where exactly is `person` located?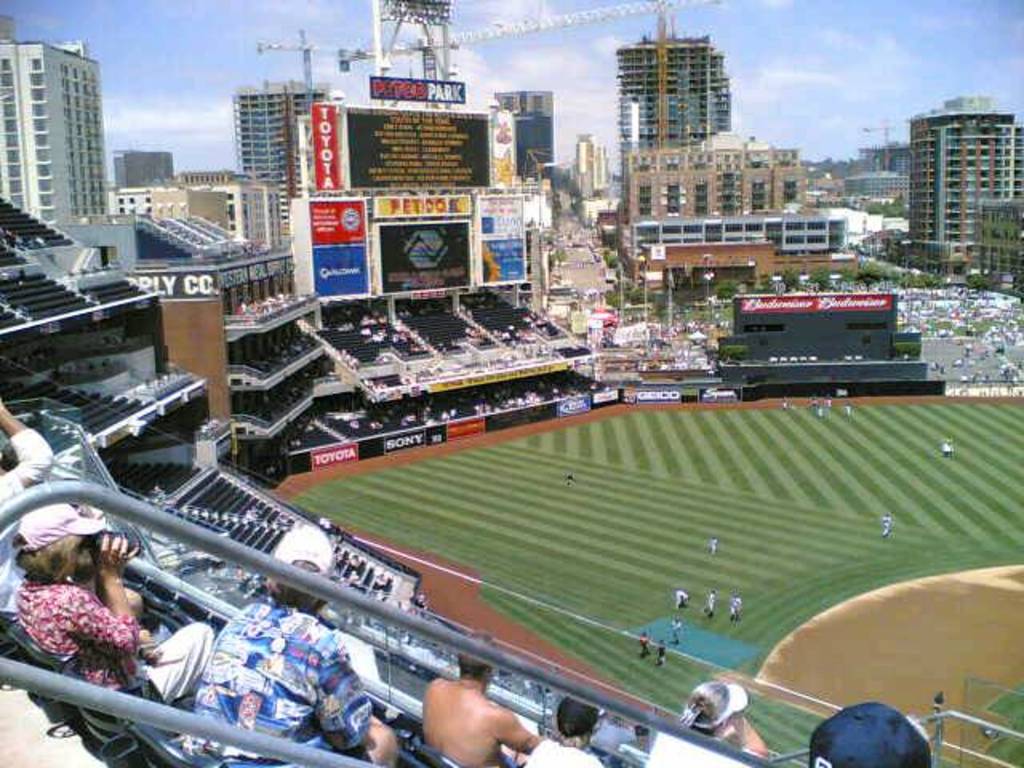
Its bounding box is <box>814,406,824,422</box>.
